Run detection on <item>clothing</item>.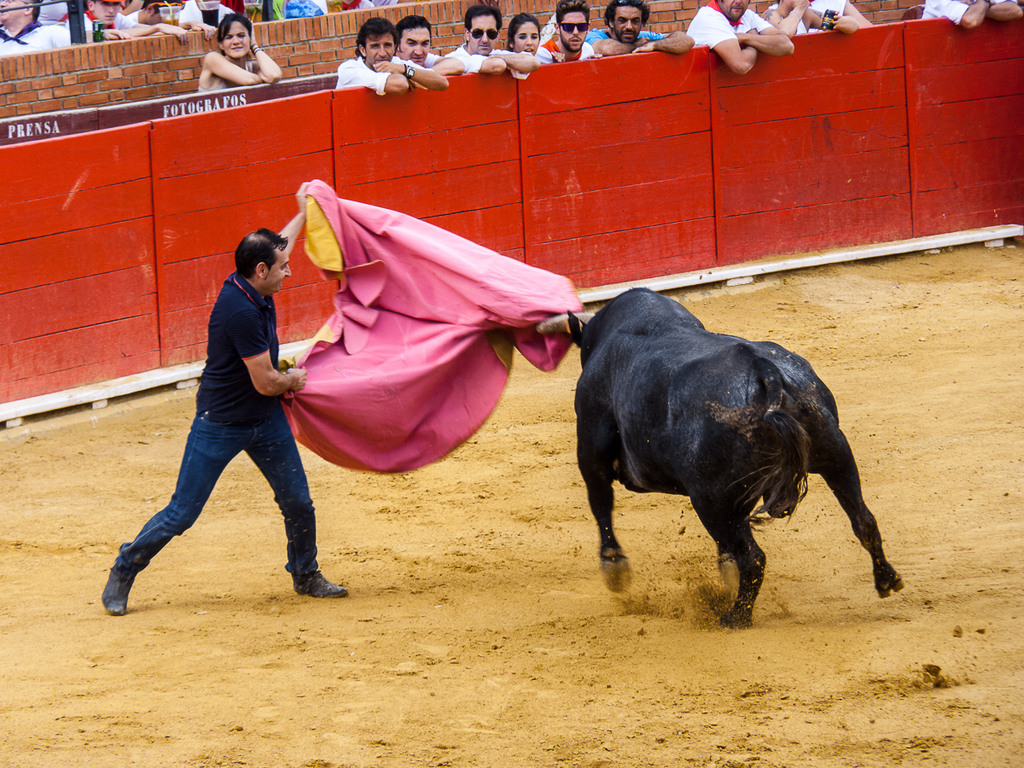
Result: detection(122, 236, 313, 568).
